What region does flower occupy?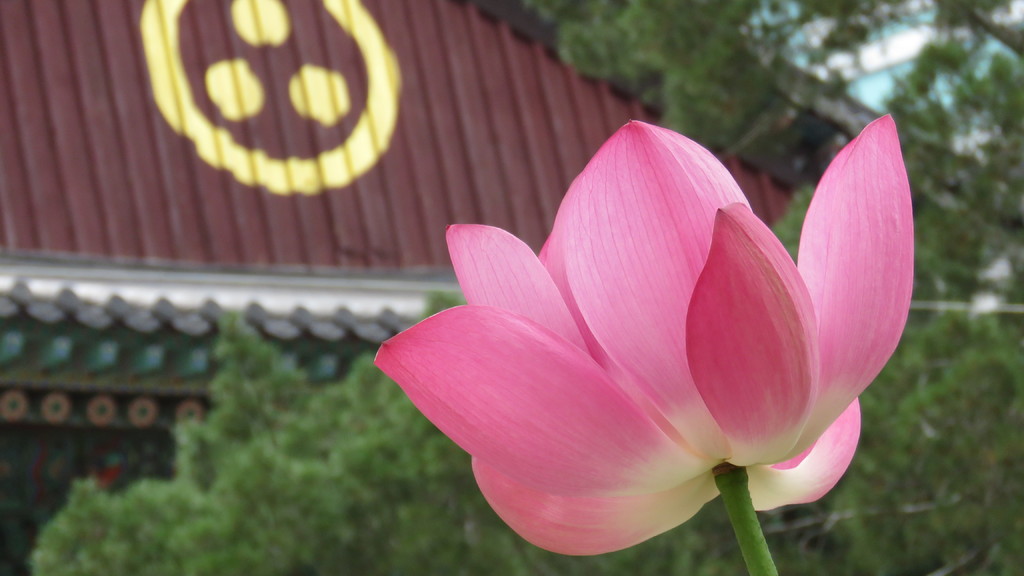
select_region(362, 111, 918, 563).
